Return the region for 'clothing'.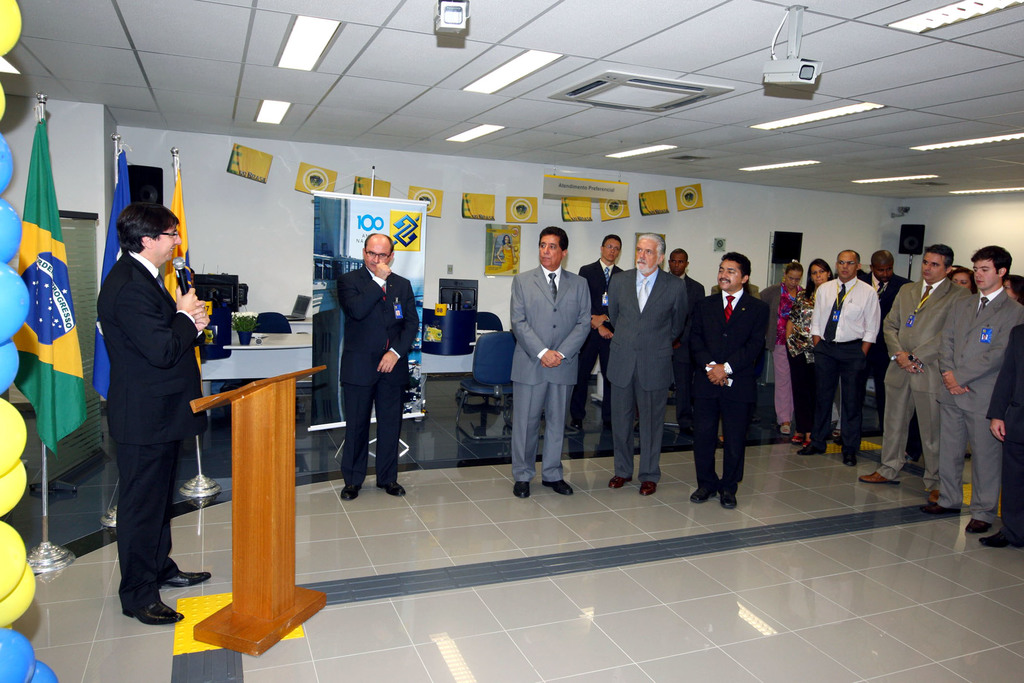
BBox(783, 285, 815, 432).
